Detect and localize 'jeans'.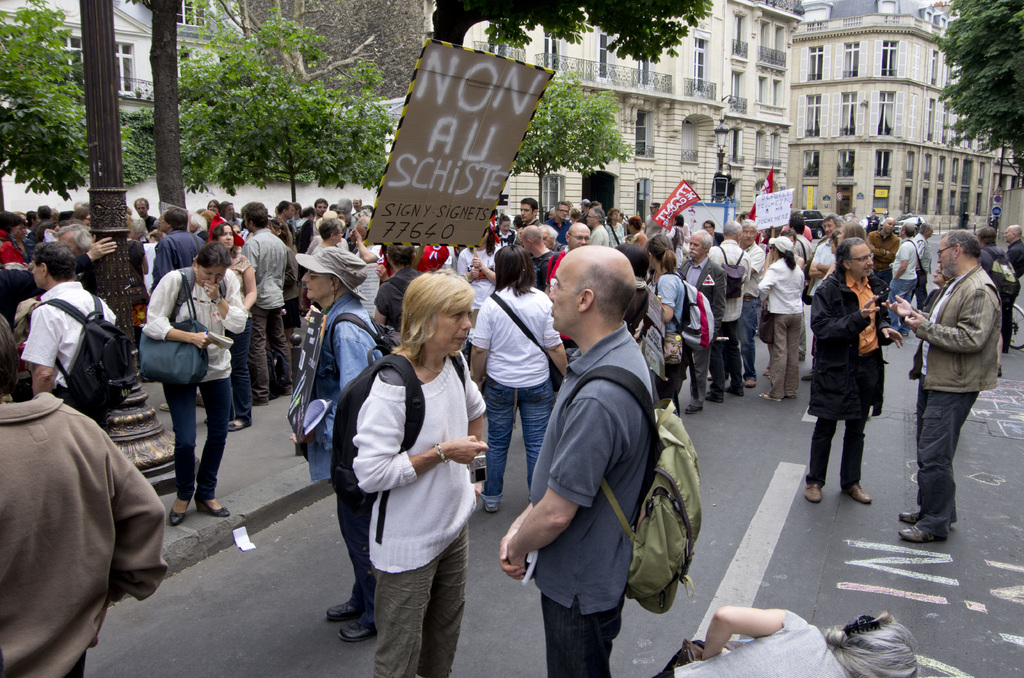
Localized at box=[483, 371, 552, 509].
